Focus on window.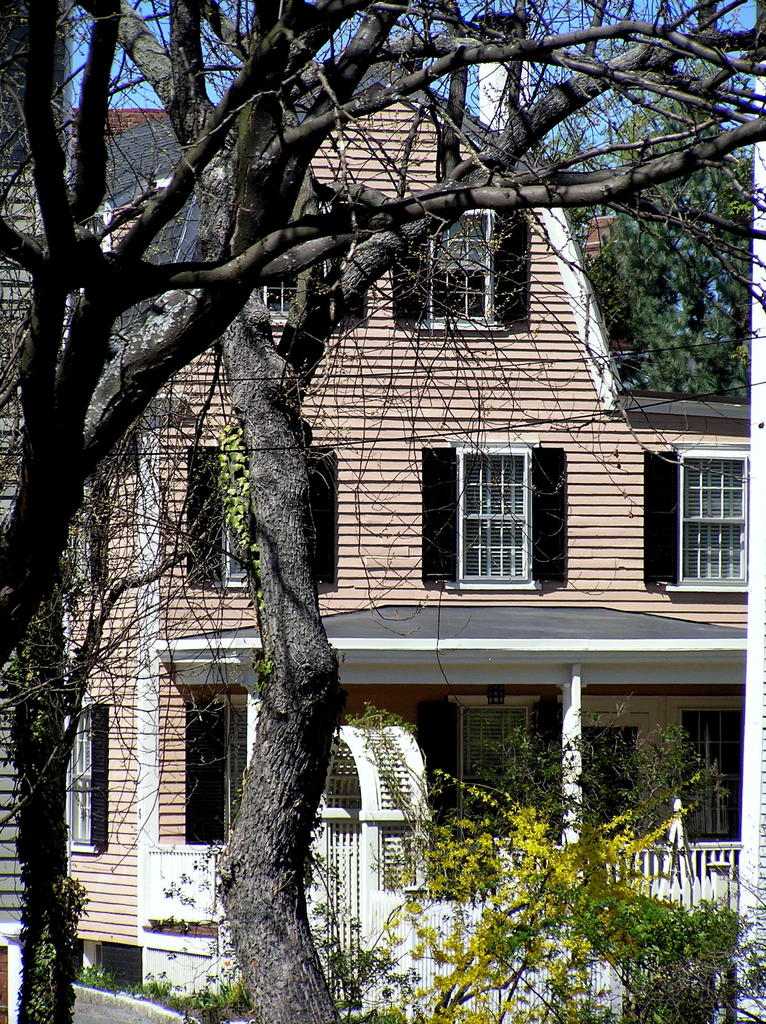
Focused at [262, 270, 316, 323].
